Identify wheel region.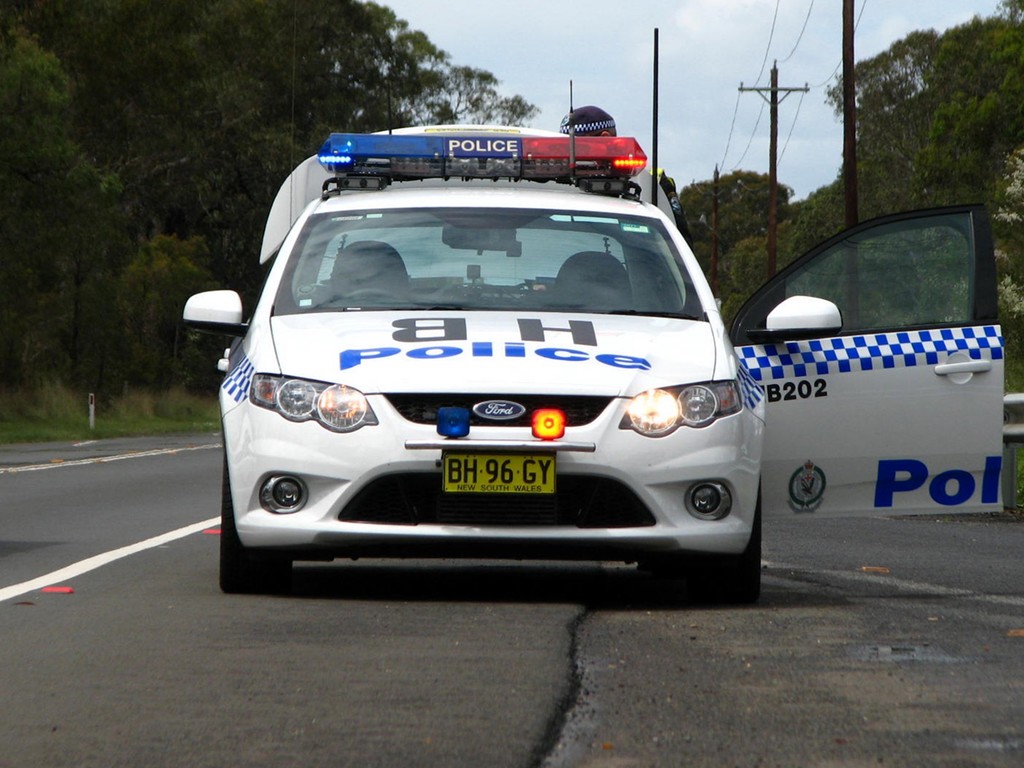
Region: 696 479 762 609.
